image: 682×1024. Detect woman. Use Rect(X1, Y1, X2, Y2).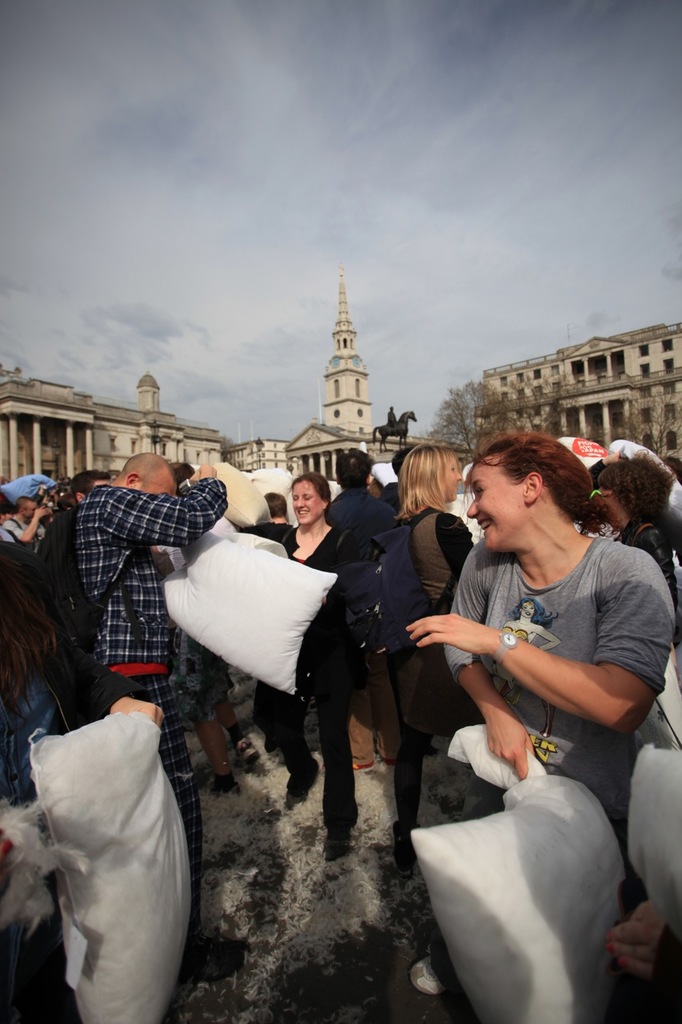
Rect(584, 451, 680, 649).
